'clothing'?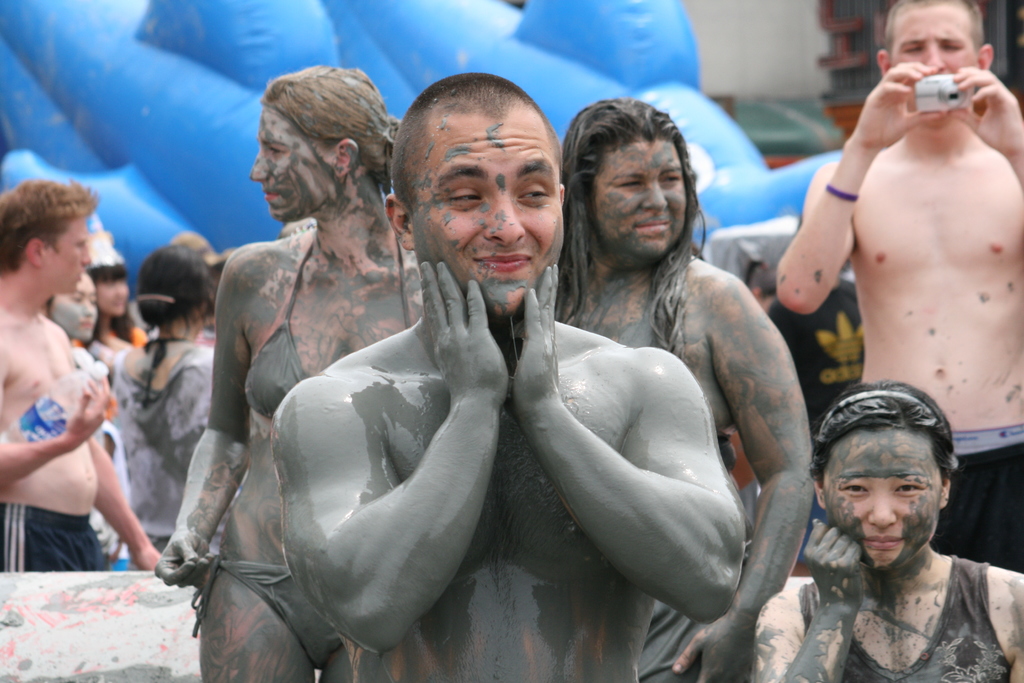
bbox=[109, 336, 215, 578]
